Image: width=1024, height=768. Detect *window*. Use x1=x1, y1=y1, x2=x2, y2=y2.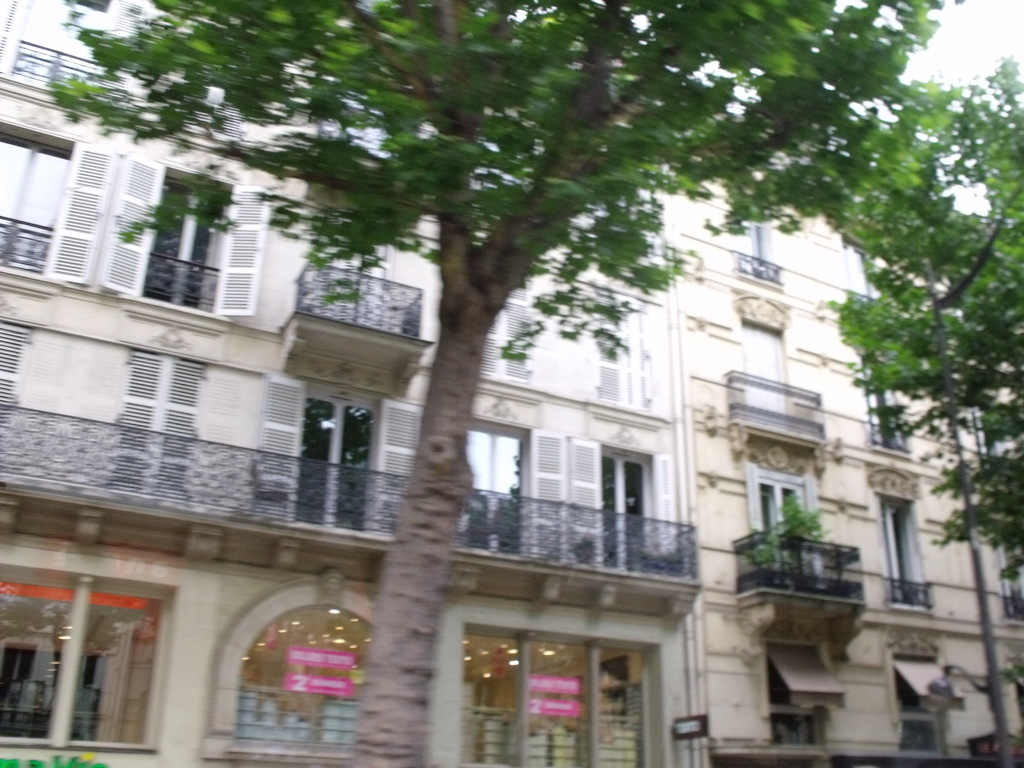
x1=308, y1=211, x2=396, y2=333.
